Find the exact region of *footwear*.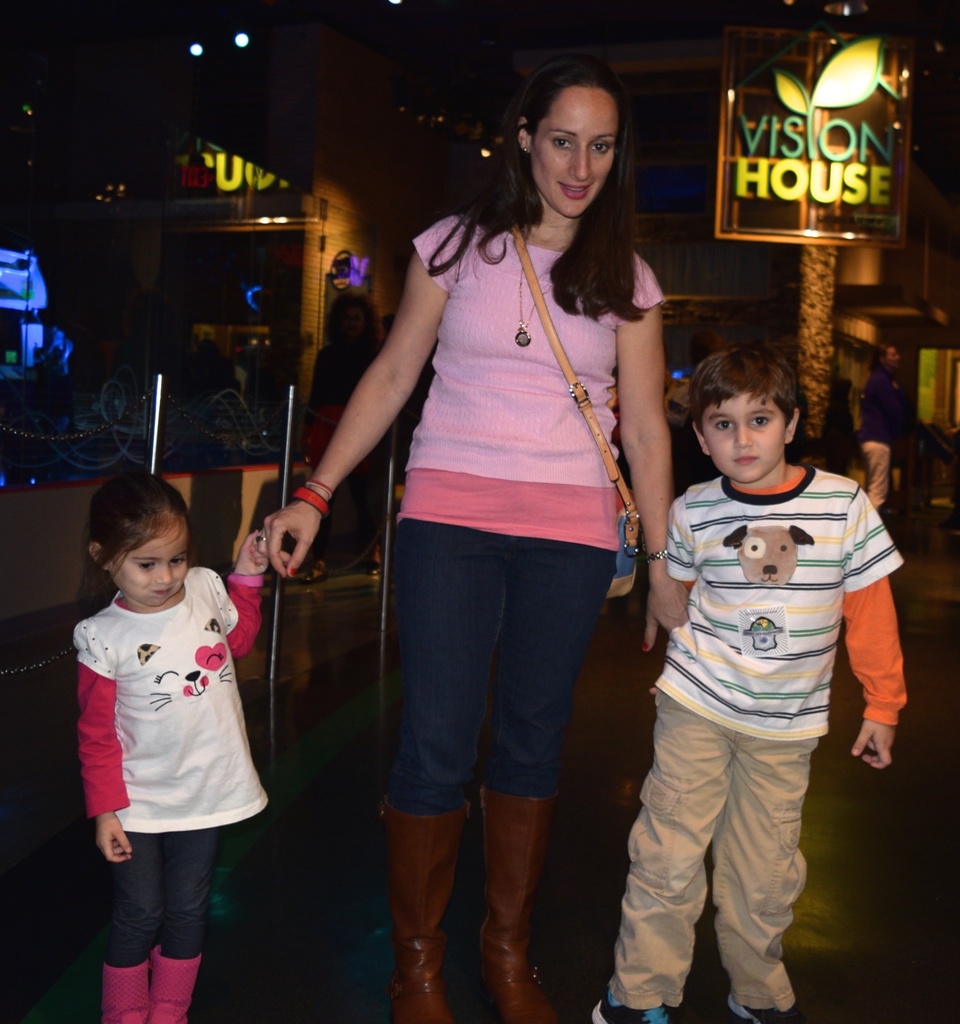
Exact region: (591,989,673,1023).
